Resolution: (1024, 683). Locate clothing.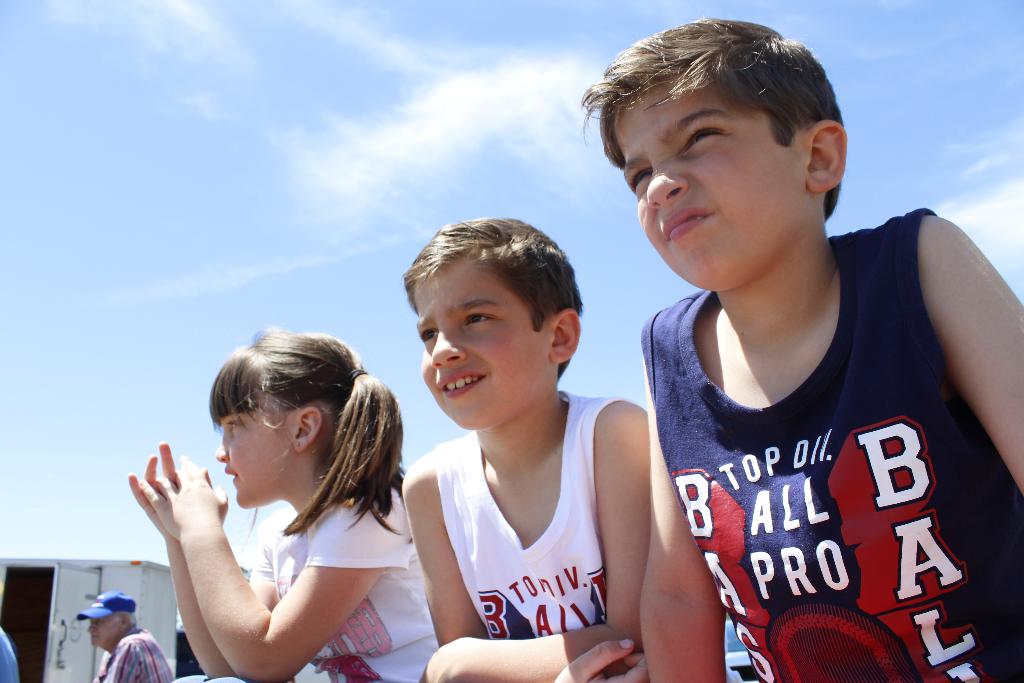
x1=429 y1=390 x2=619 y2=643.
